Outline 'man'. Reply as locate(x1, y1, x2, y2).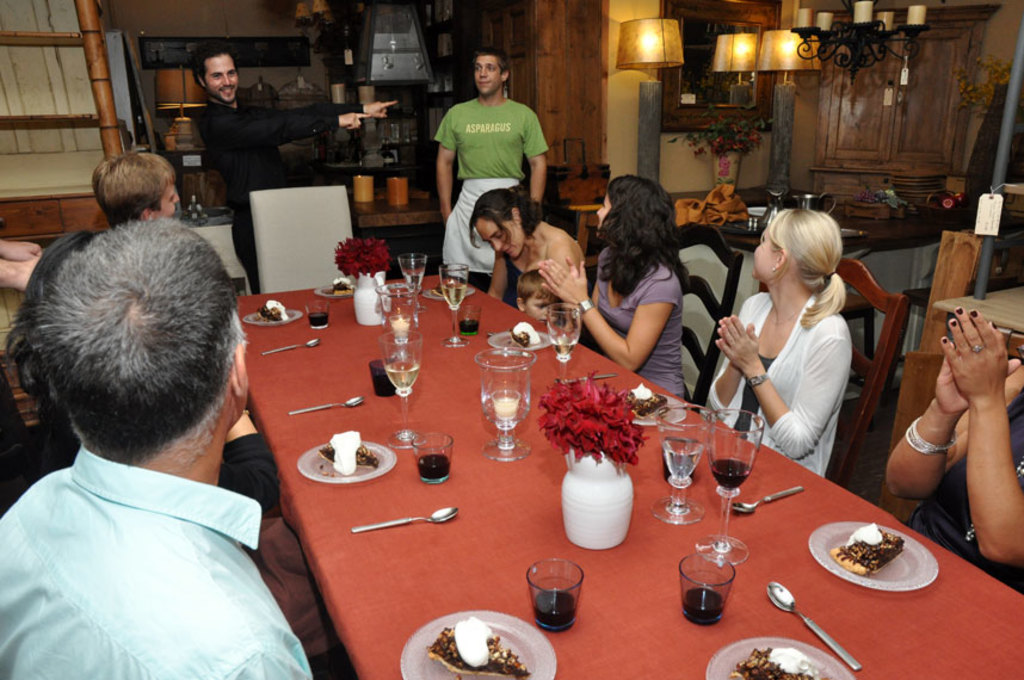
locate(91, 144, 181, 228).
